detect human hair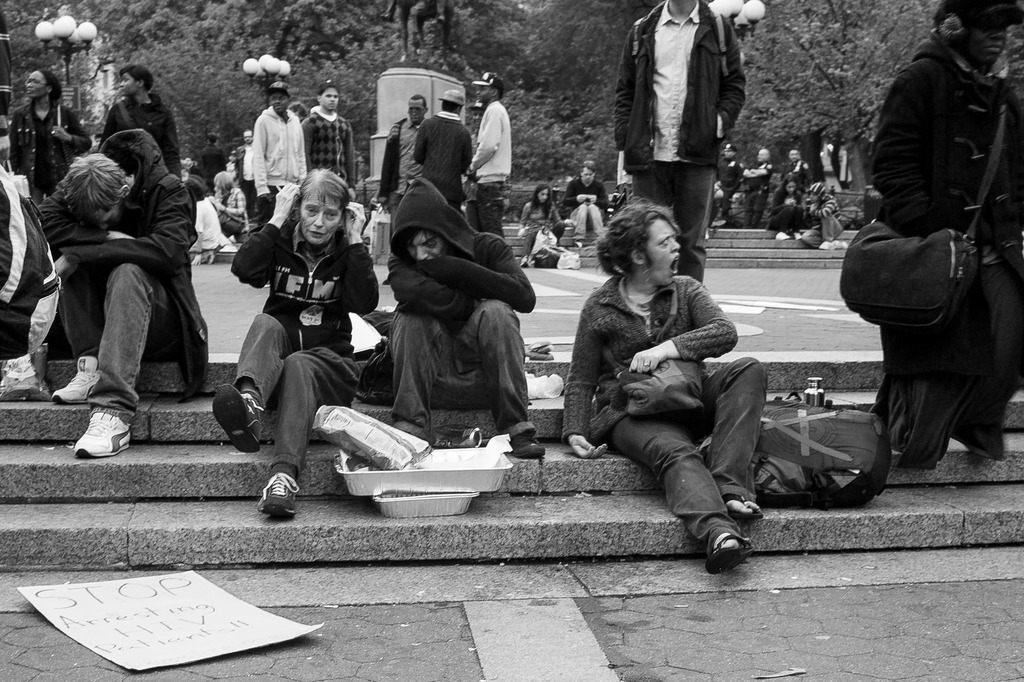
589 195 681 283
